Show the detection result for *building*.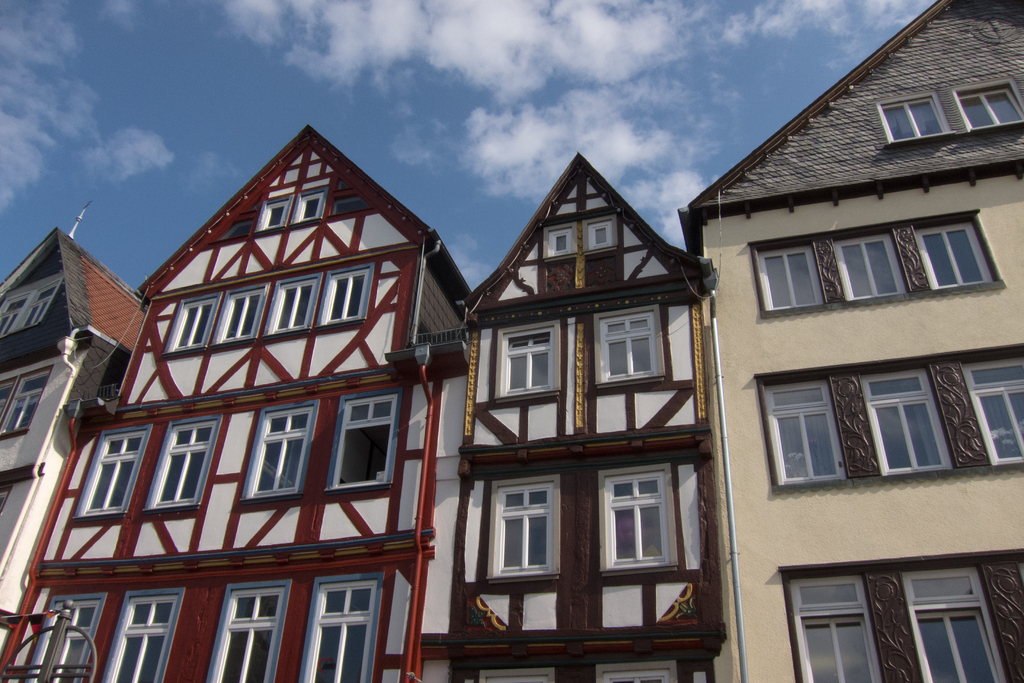
0/199/147/654.
